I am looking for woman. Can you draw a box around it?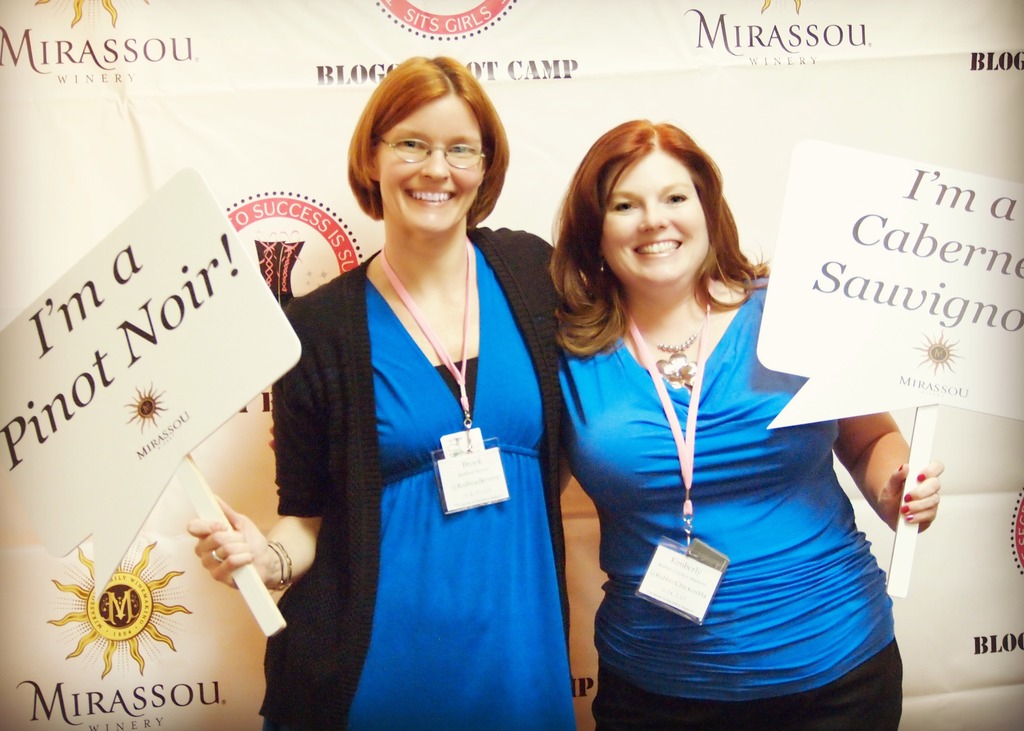
Sure, the bounding box is 266,56,568,730.
